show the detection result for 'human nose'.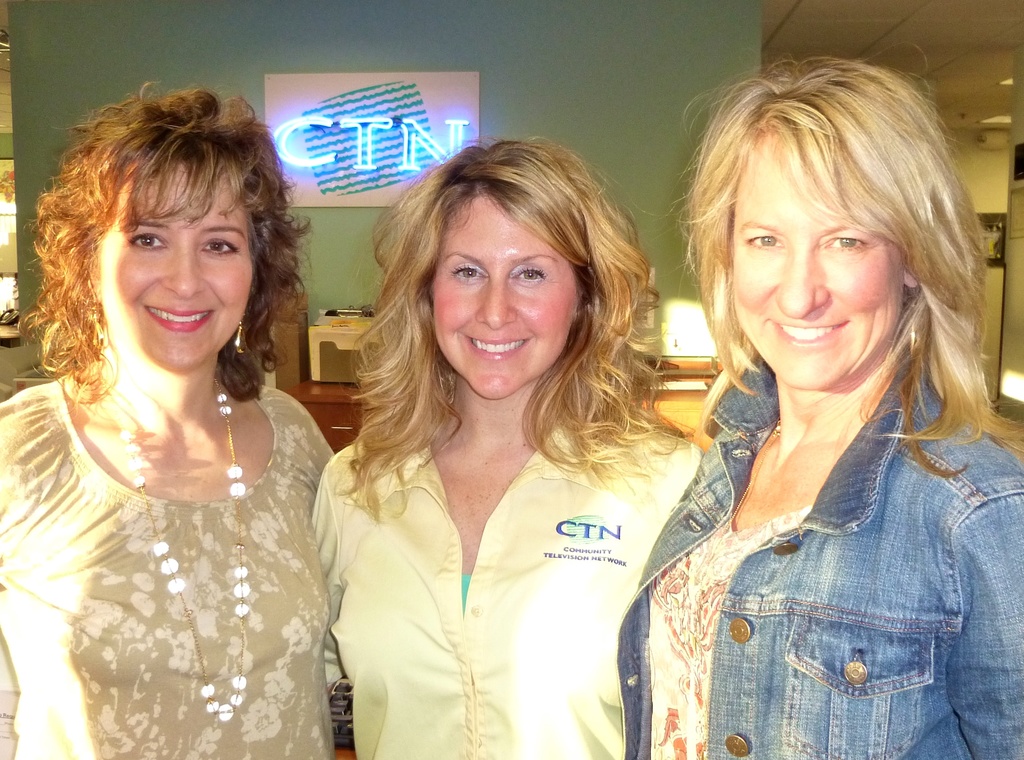
(x1=161, y1=232, x2=204, y2=302).
